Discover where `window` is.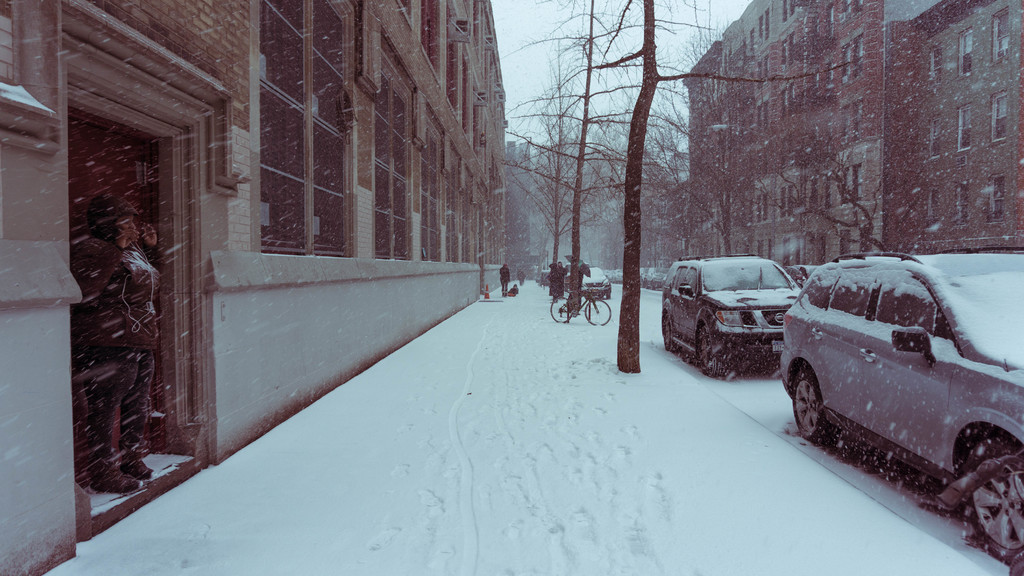
Discovered at Rect(991, 90, 1007, 145).
